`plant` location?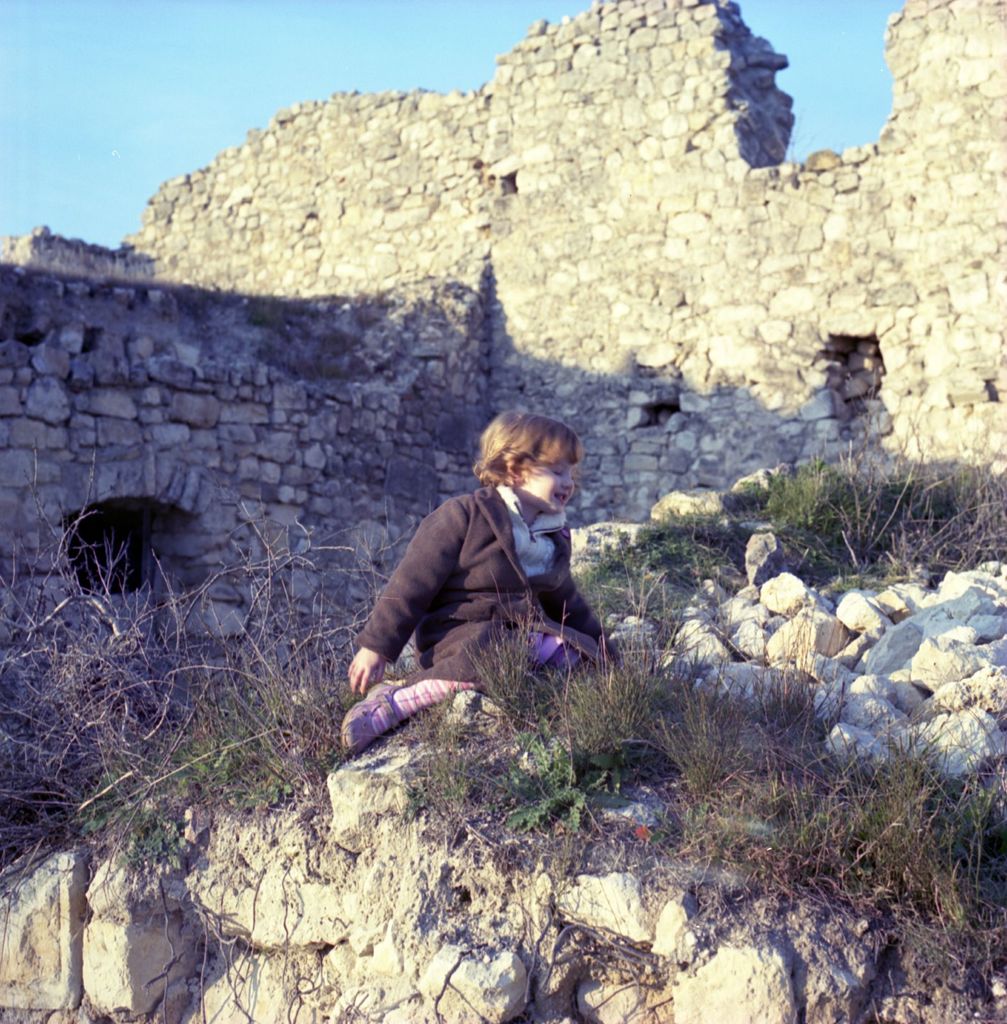
bbox=[193, 723, 274, 796]
